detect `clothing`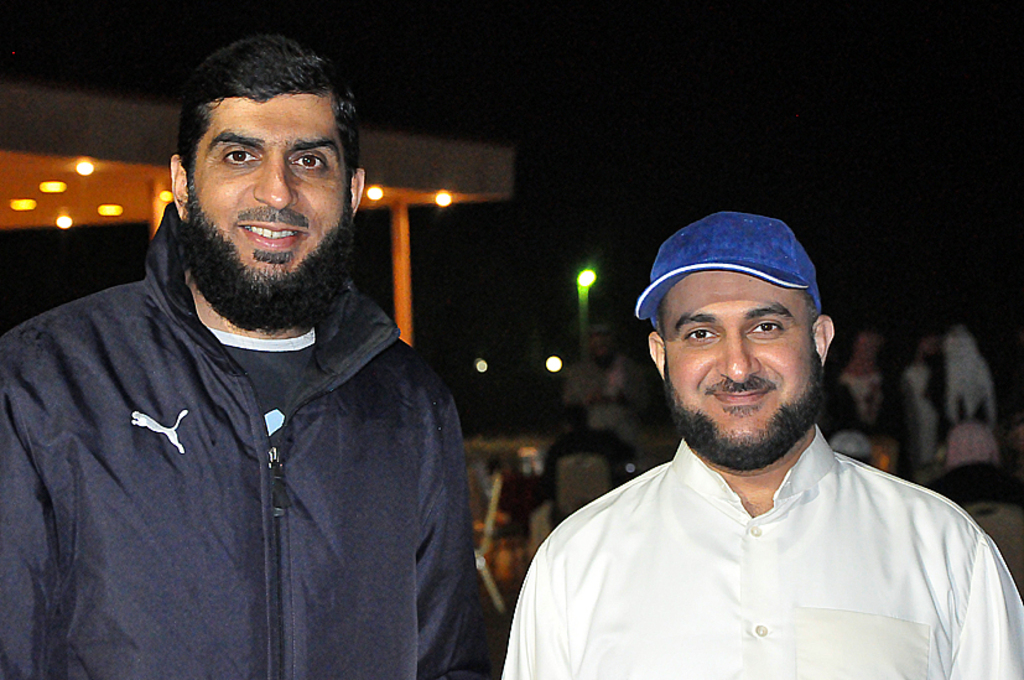
l=494, t=416, r=1023, b=679
